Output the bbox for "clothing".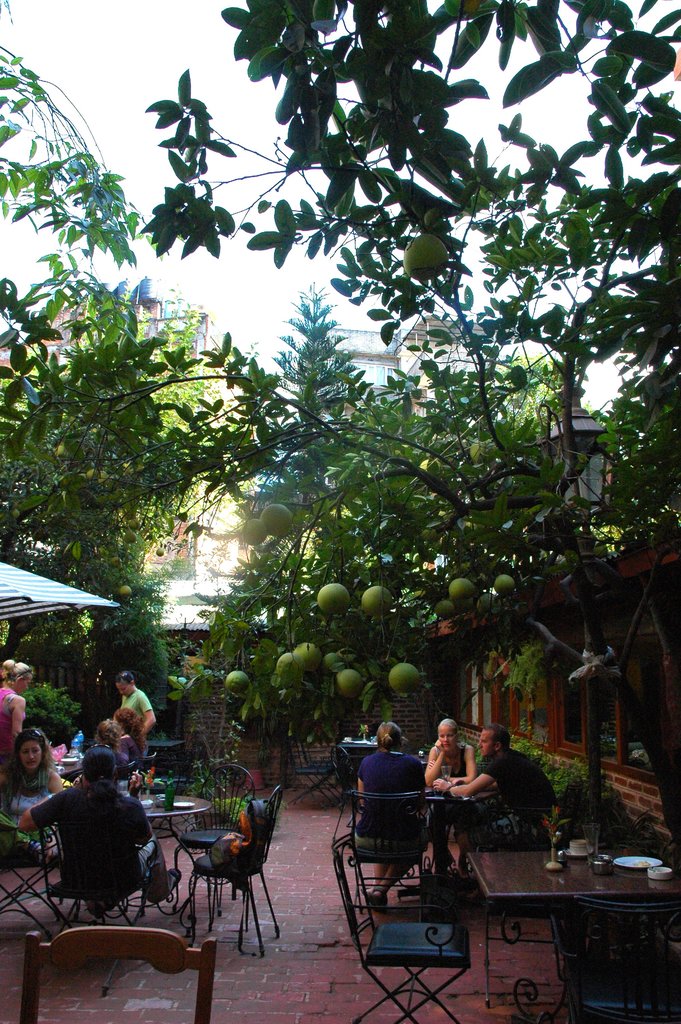
bbox=[28, 784, 156, 901].
